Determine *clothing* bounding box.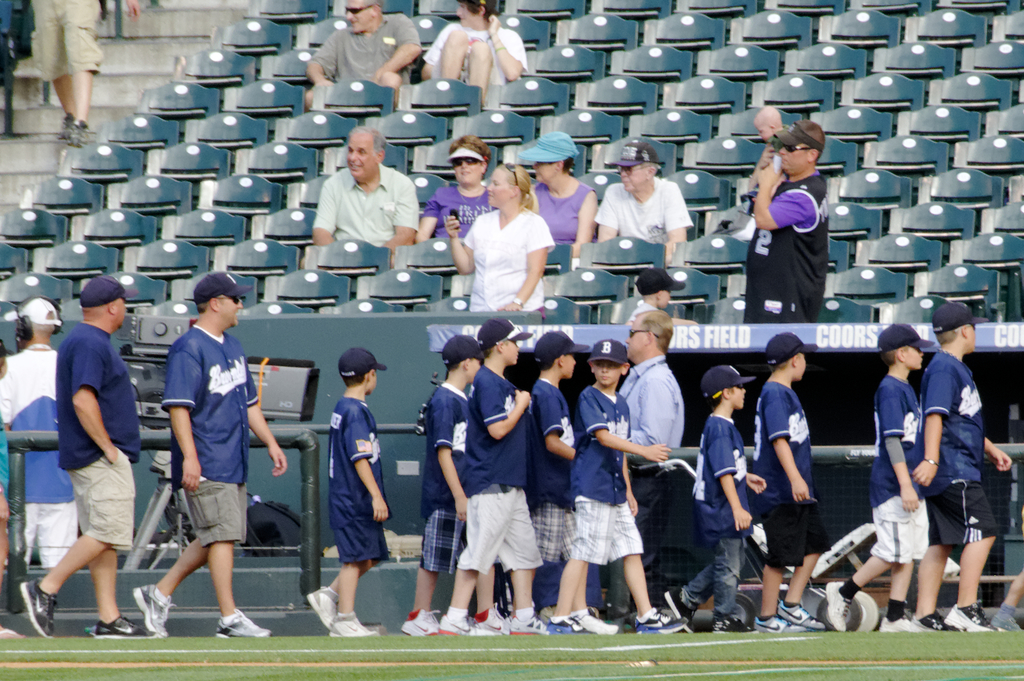
Determined: left=616, top=350, right=682, bottom=514.
